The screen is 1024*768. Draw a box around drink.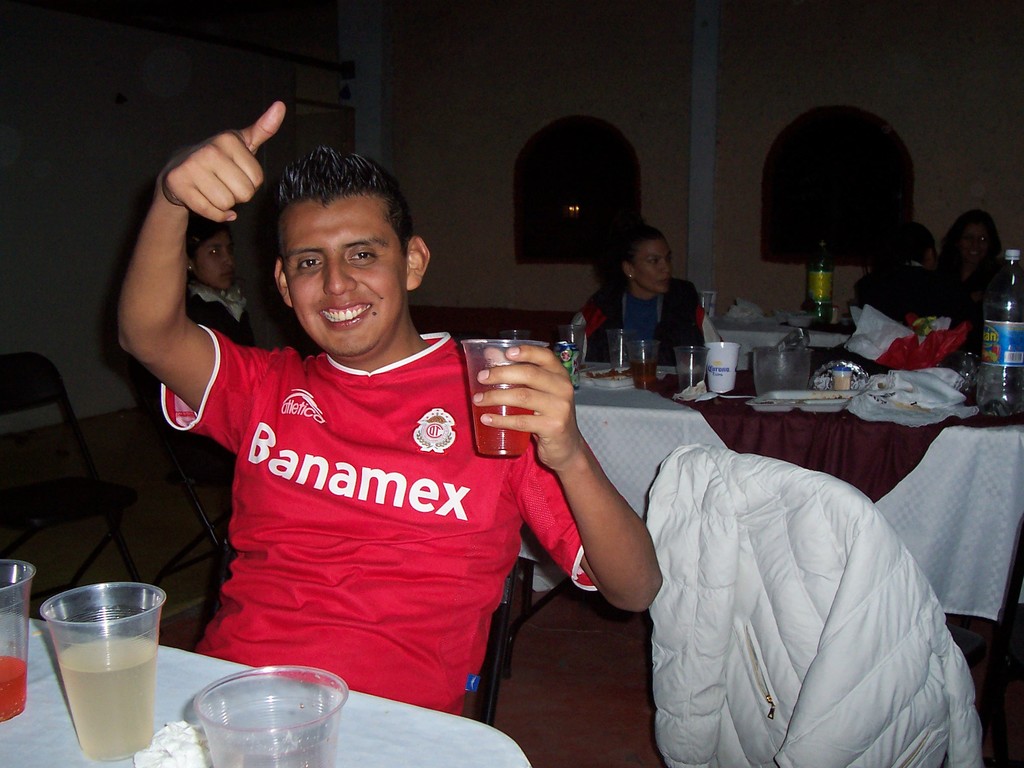
crop(156, 671, 358, 765).
